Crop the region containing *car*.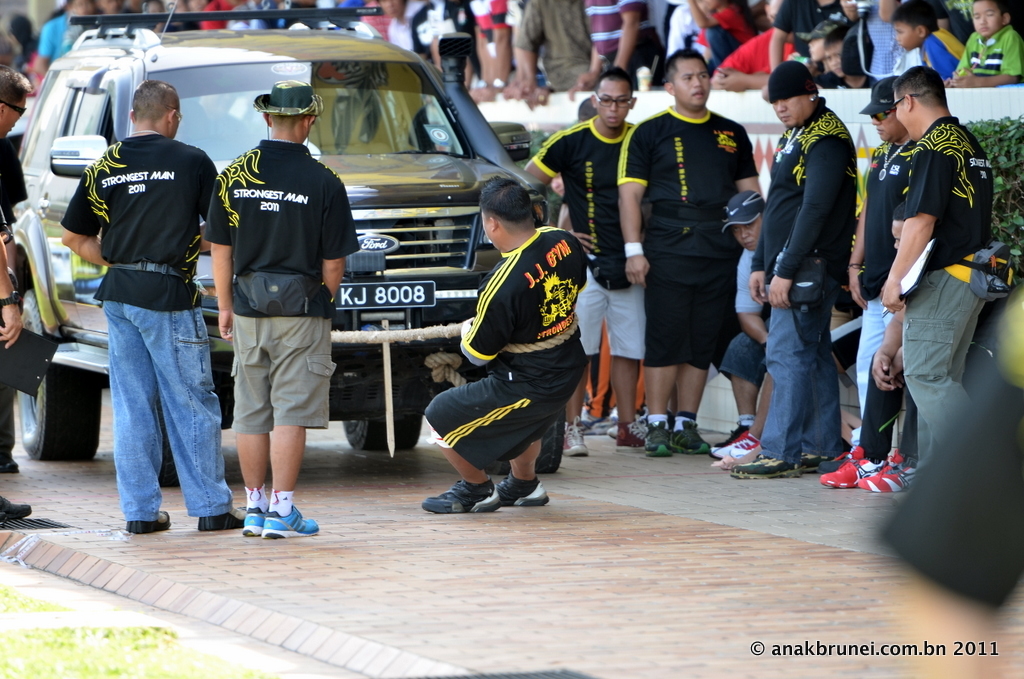
Crop region: region(11, 4, 563, 459).
